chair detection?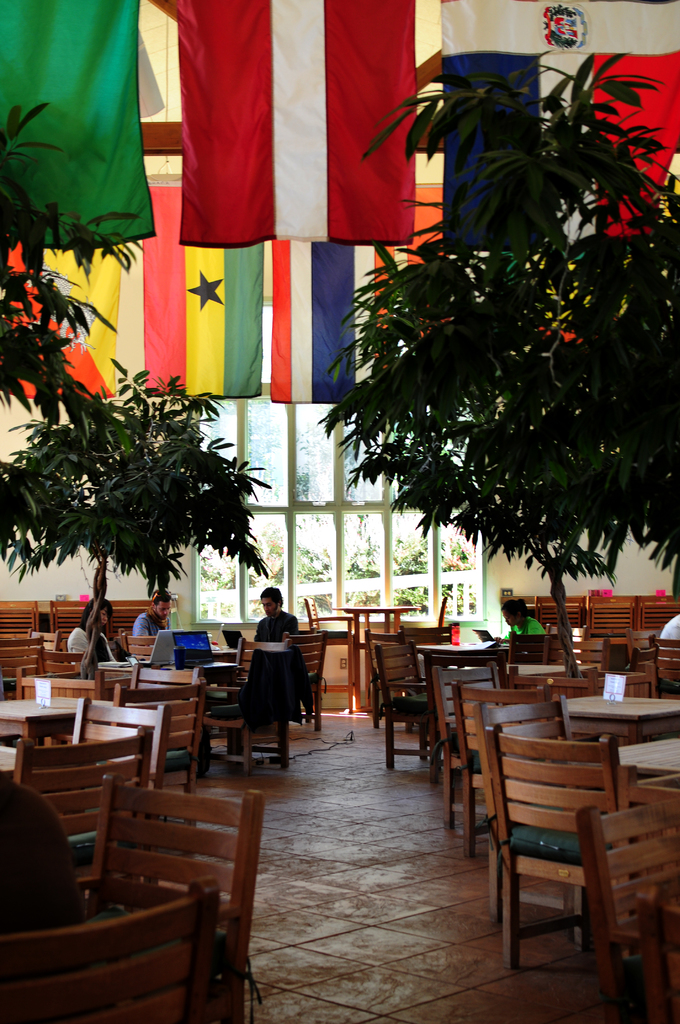
<region>401, 595, 446, 669</region>
